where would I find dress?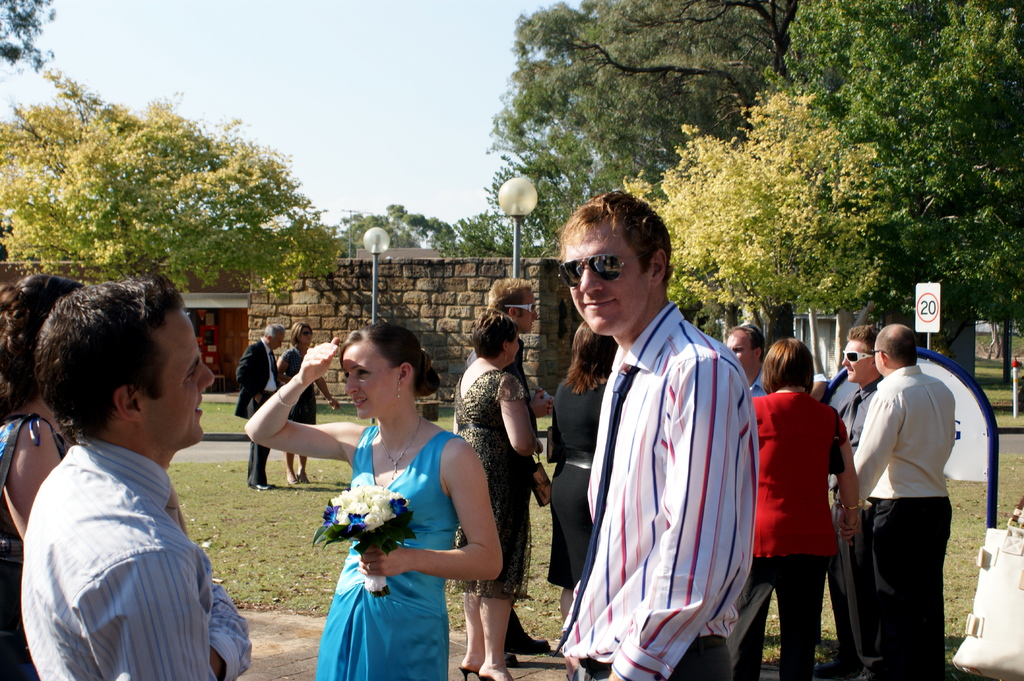
At [285, 348, 315, 425].
